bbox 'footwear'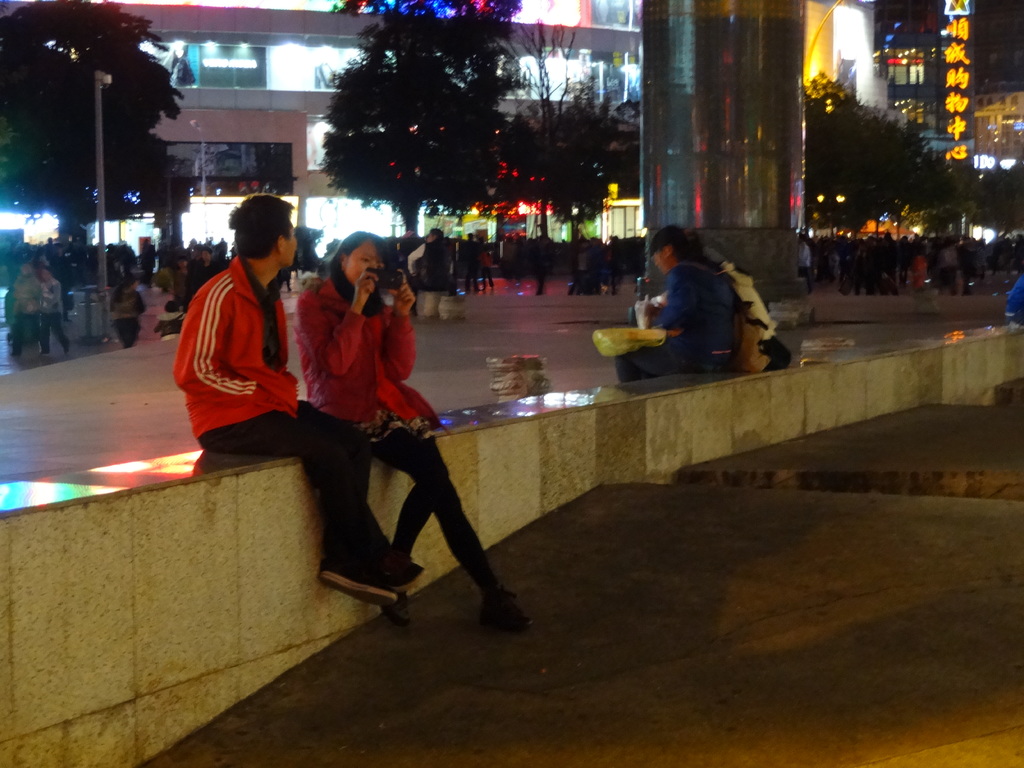
crop(317, 557, 397, 607)
